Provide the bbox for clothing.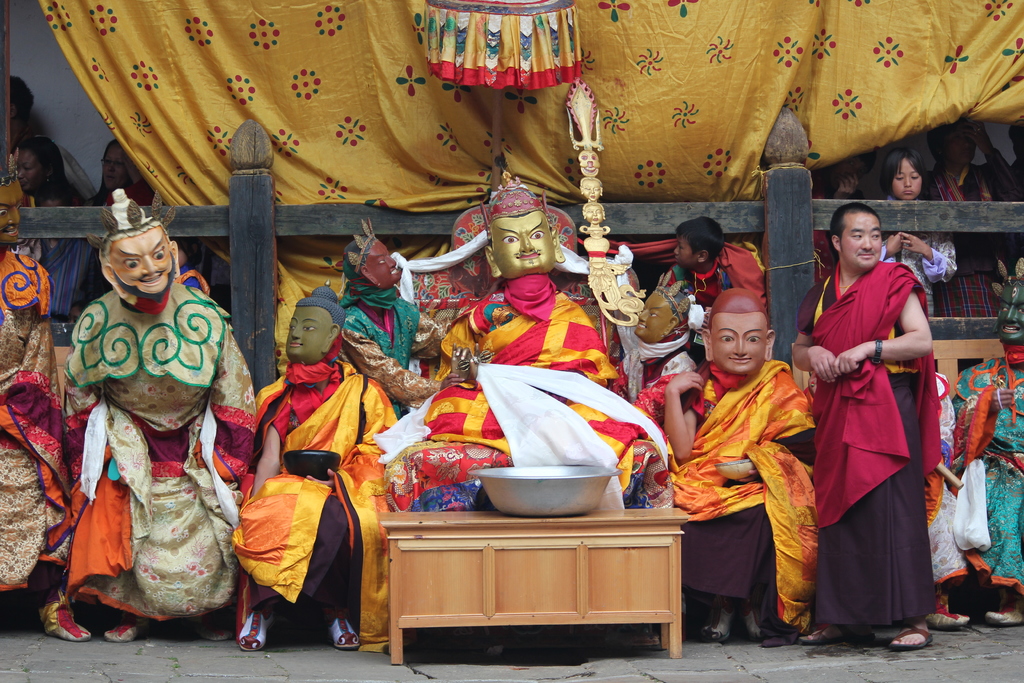
x1=54 y1=272 x2=257 y2=620.
